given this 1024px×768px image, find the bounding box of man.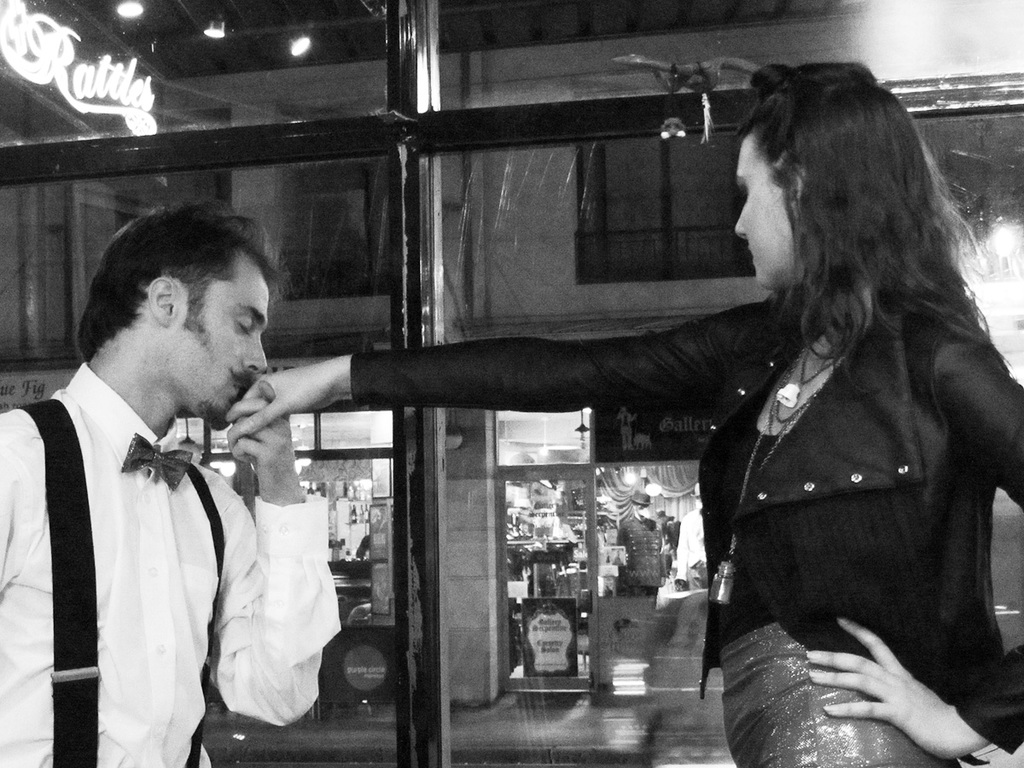
Rect(0, 196, 345, 765).
